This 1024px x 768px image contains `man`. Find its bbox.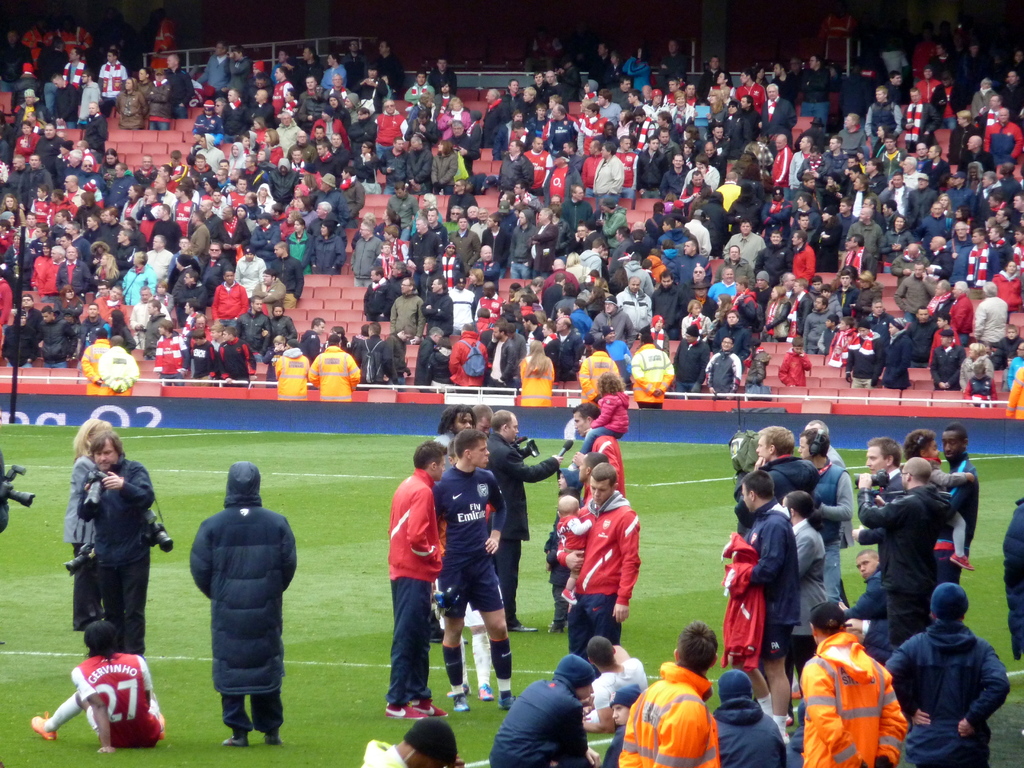
rect(702, 334, 740, 401).
